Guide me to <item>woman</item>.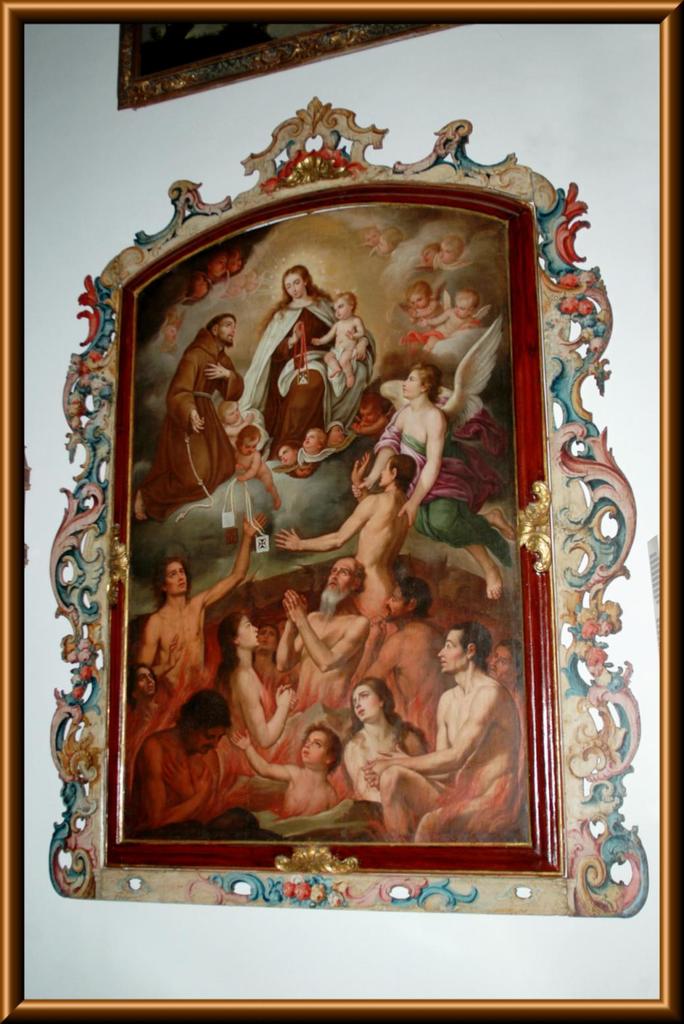
Guidance: locate(248, 263, 370, 476).
